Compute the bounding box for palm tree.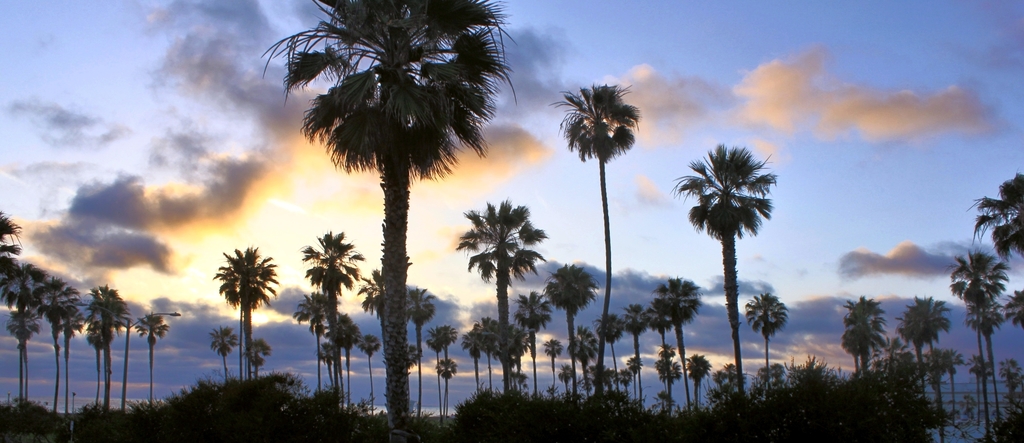
(left=719, top=365, right=748, bottom=389).
